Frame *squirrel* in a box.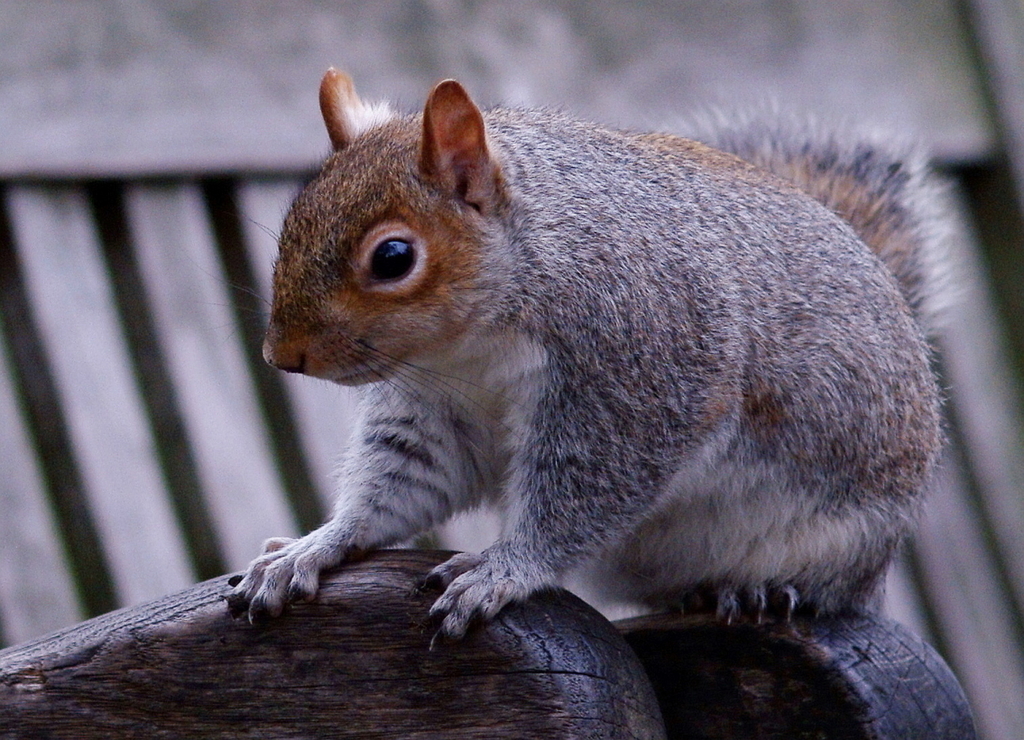
{"left": 217, "top": 48, "right": 979, "bottom": 685}.
